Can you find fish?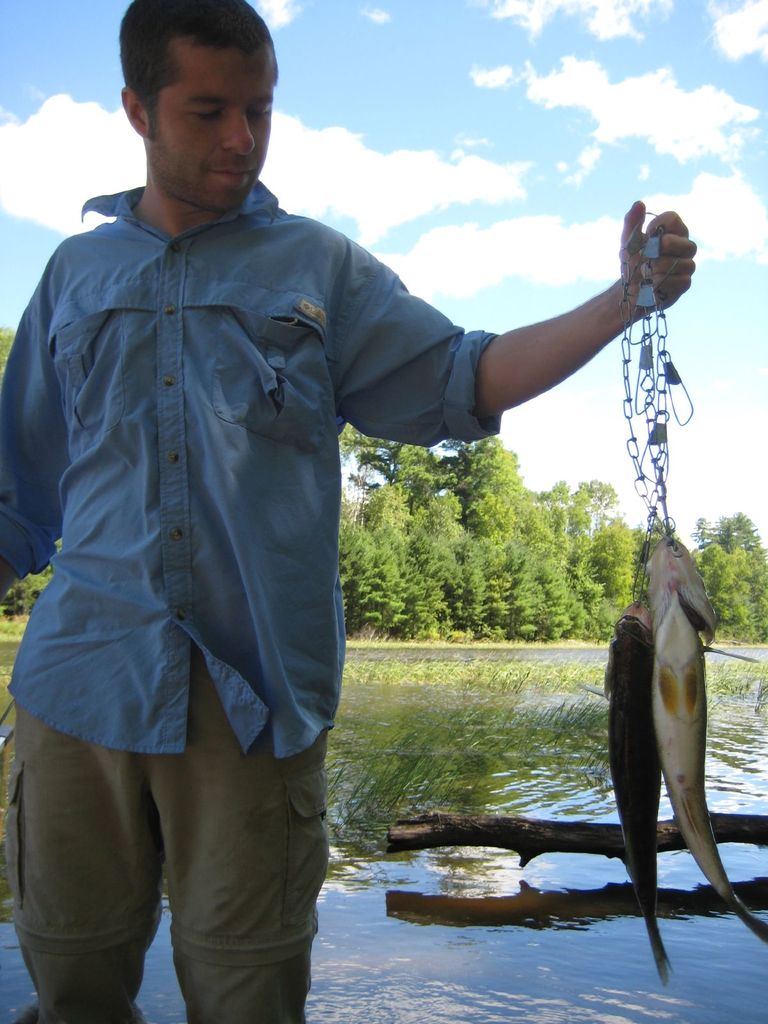
Yes, bounding box: [x1=641, y1=533, x2=767, y2=944].
